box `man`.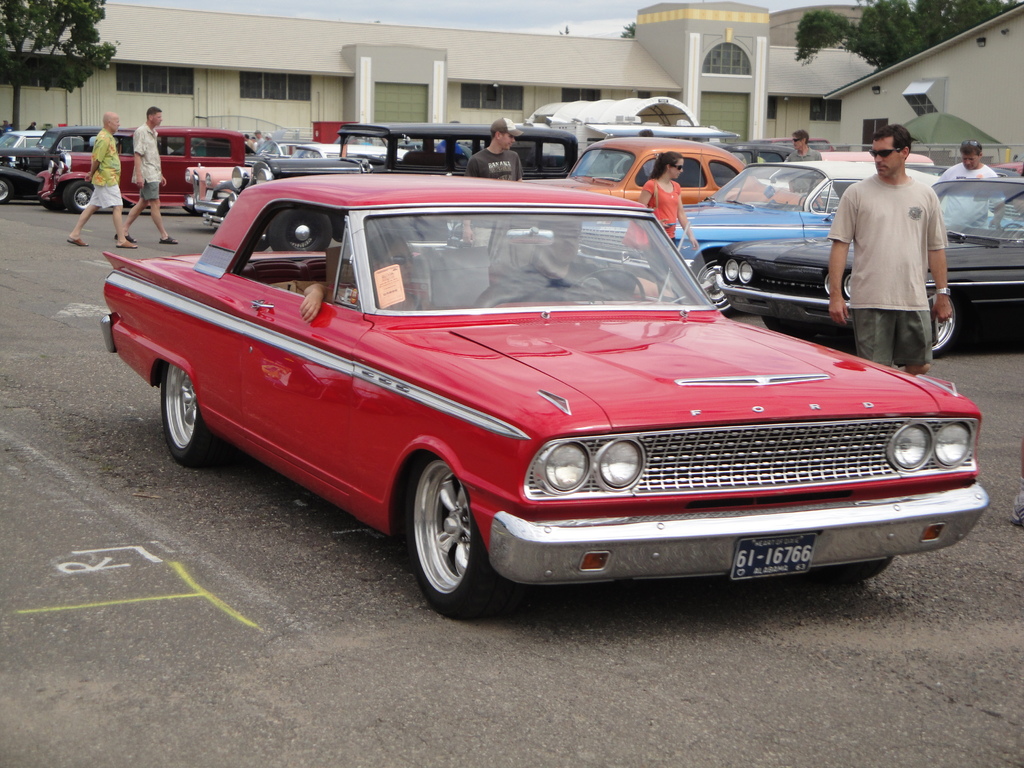
pyautogui.locateOnScreen(933, 137, 1005, 230).
